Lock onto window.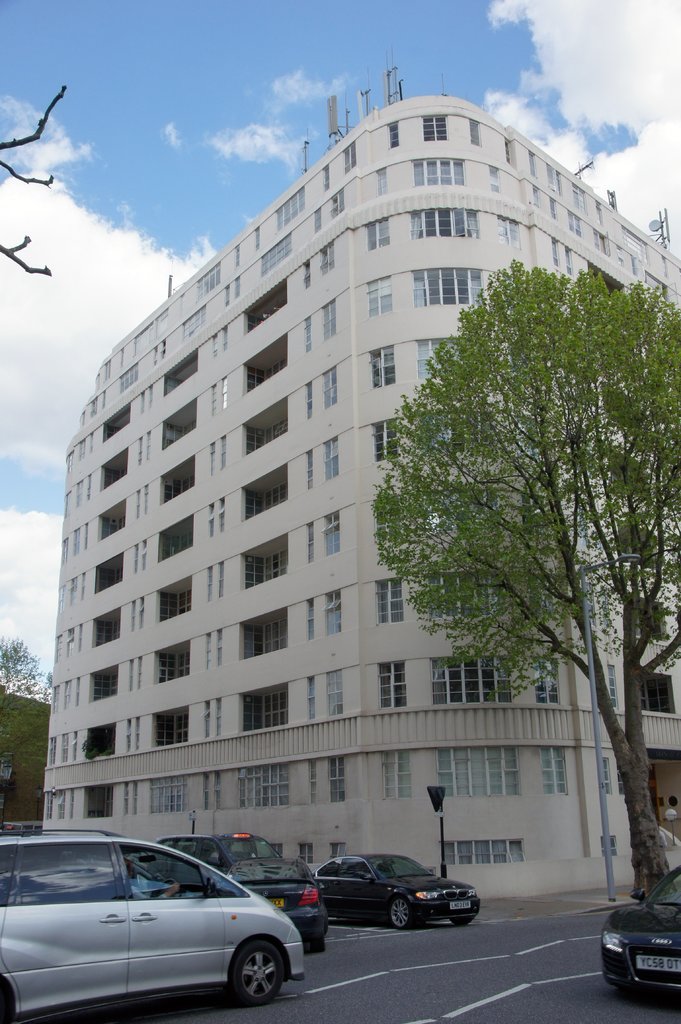
Locked: [left=74, top=379, right=105, bottom=417].
